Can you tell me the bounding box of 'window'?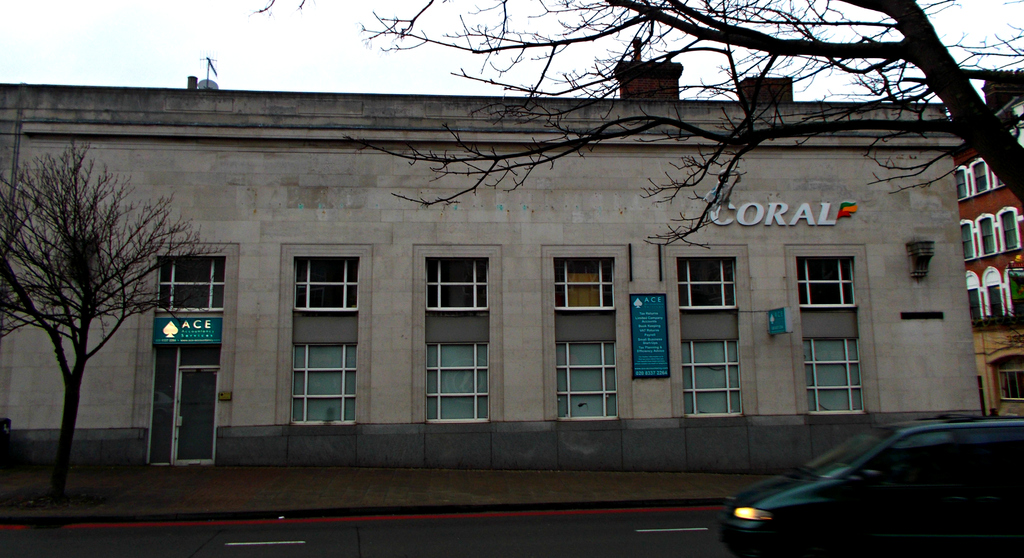
(145,257,225,467).
